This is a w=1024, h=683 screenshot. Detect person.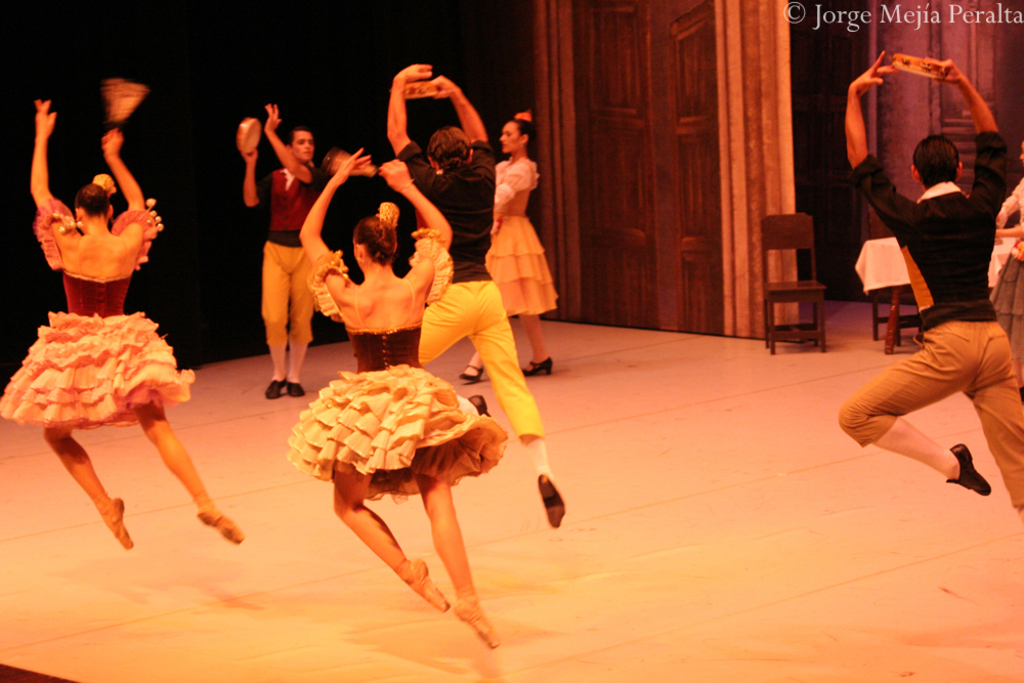
(left=444, top=92, right=548, bottom=401).
